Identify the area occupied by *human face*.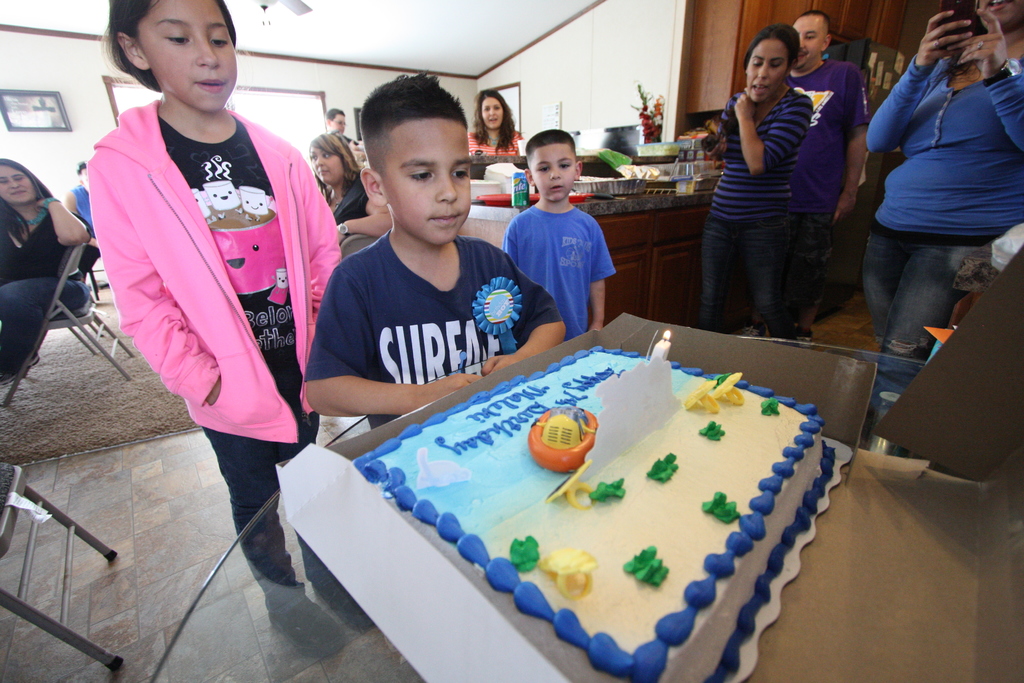
Area: 791, 14, 825, 60.
